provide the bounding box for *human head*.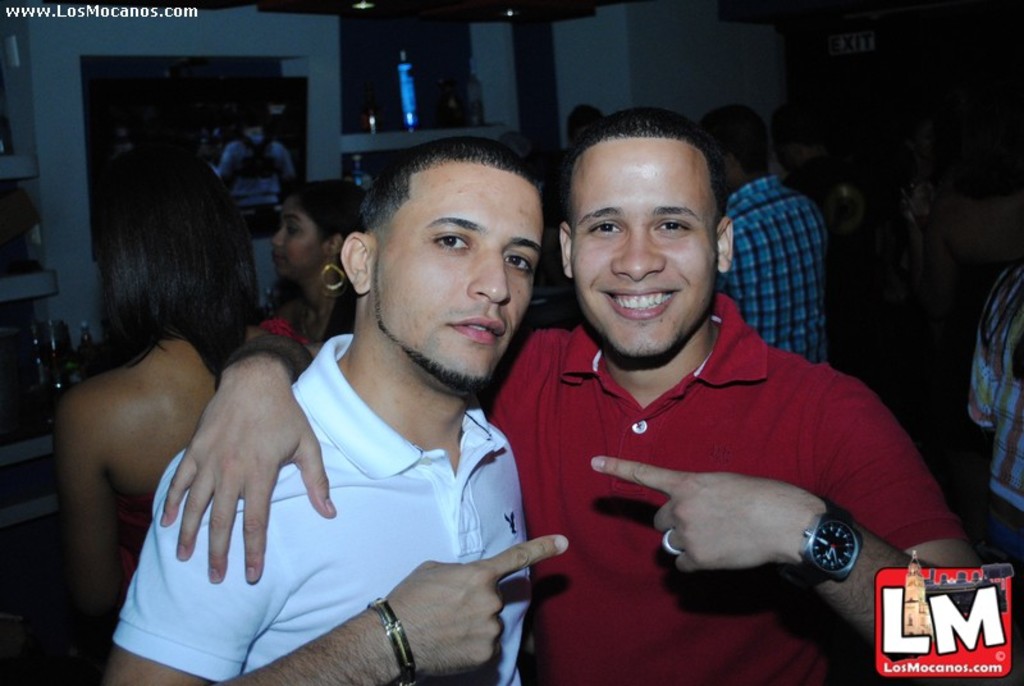
pyautogui.locateOnScreen(95, 143, 236, 311).
